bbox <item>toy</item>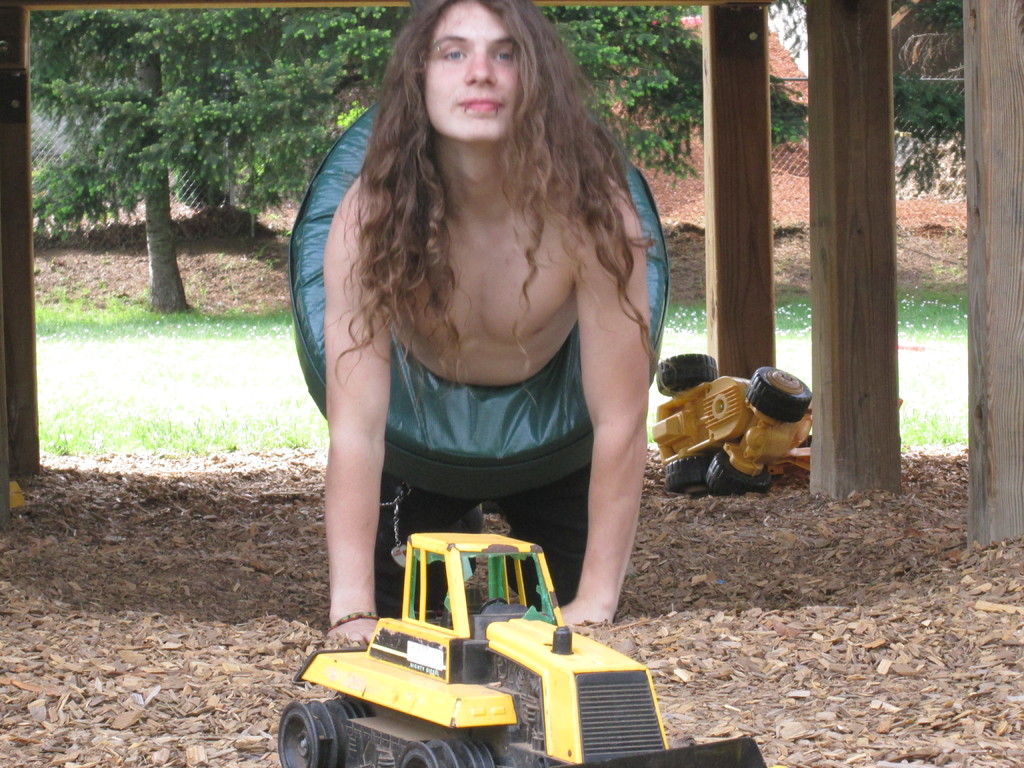
[649, 352, 816, 495]
